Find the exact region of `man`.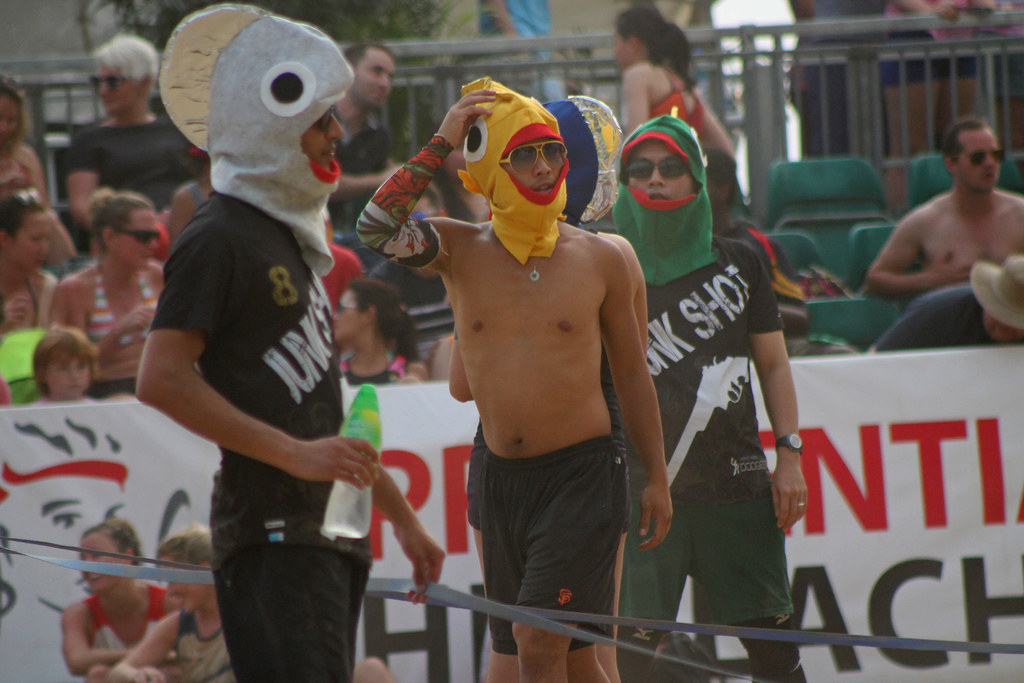
Exact region: (x1=866, y1=254, x2=1023, y2=352).
